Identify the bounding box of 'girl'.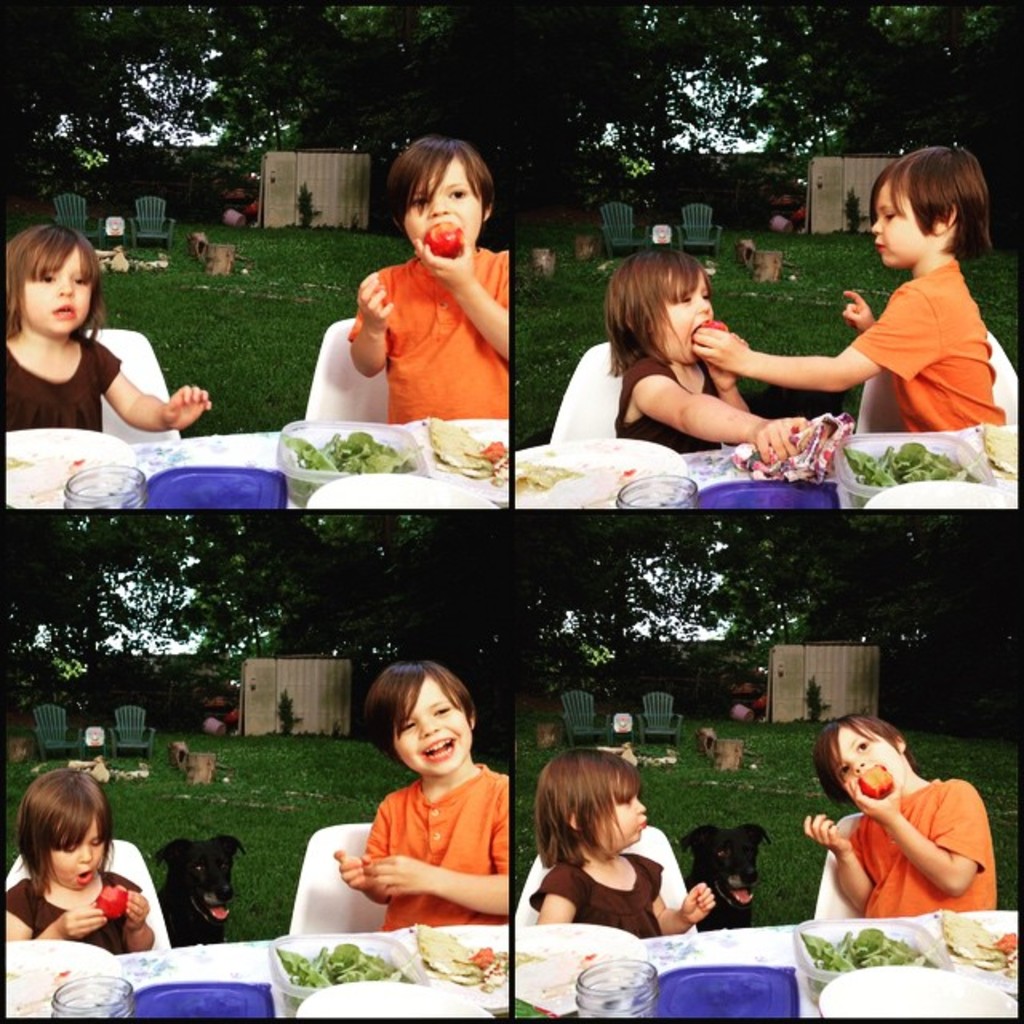
rect(5, 771, 155, 955).
